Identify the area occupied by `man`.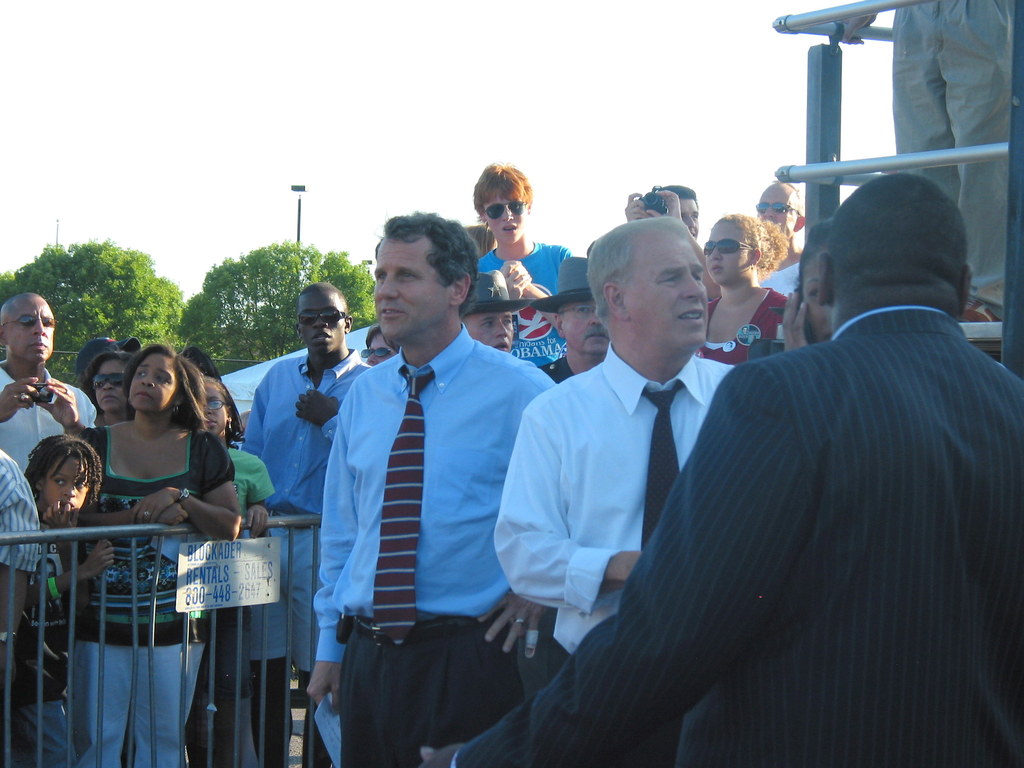
Area: bbox=[459, 273, 523, 351].
